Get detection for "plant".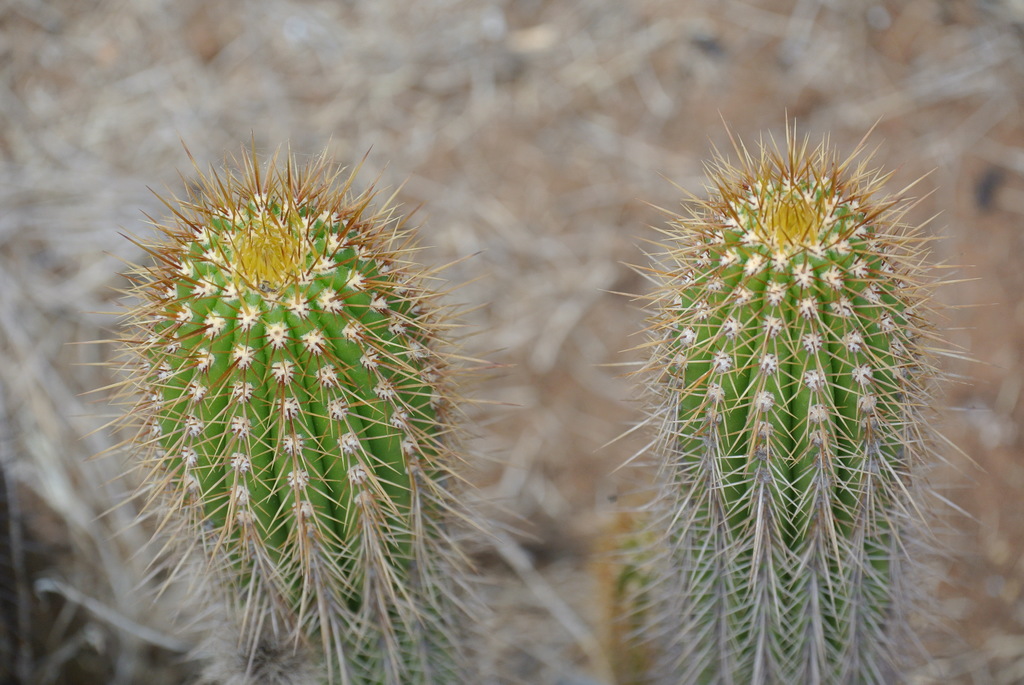
Detection: [x1=593, y1=104, x2=1006, y2=684].
